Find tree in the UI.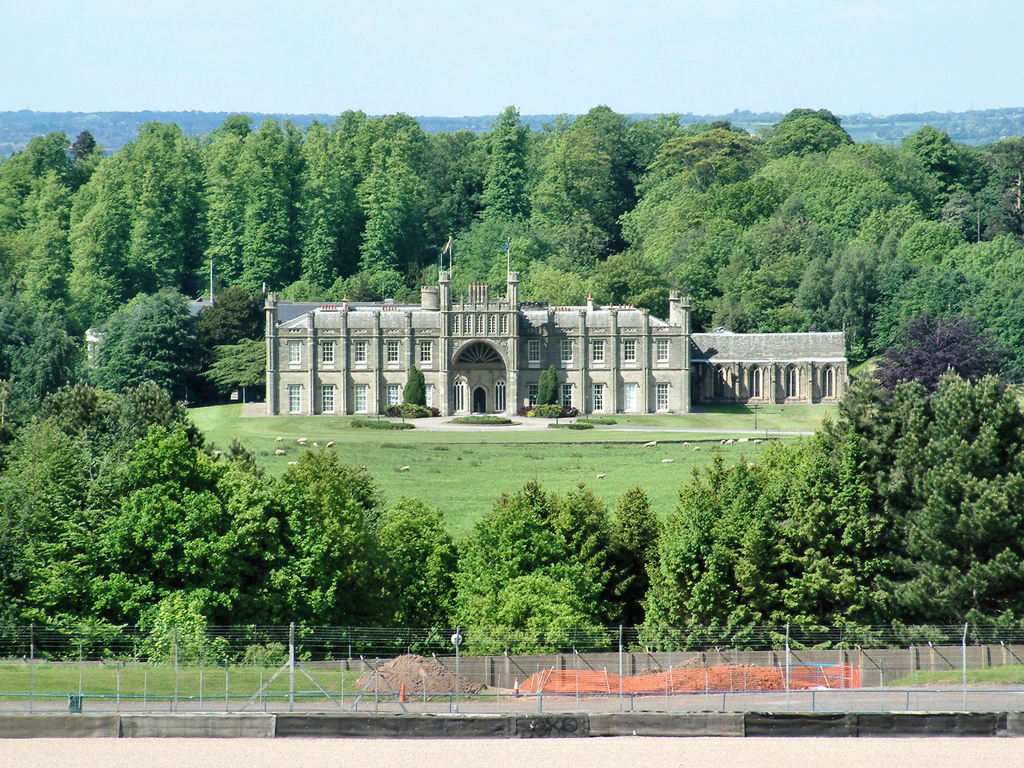
UI element at {"x1": 0, "y1": 163, "x2": 72, "y2": 300}.
